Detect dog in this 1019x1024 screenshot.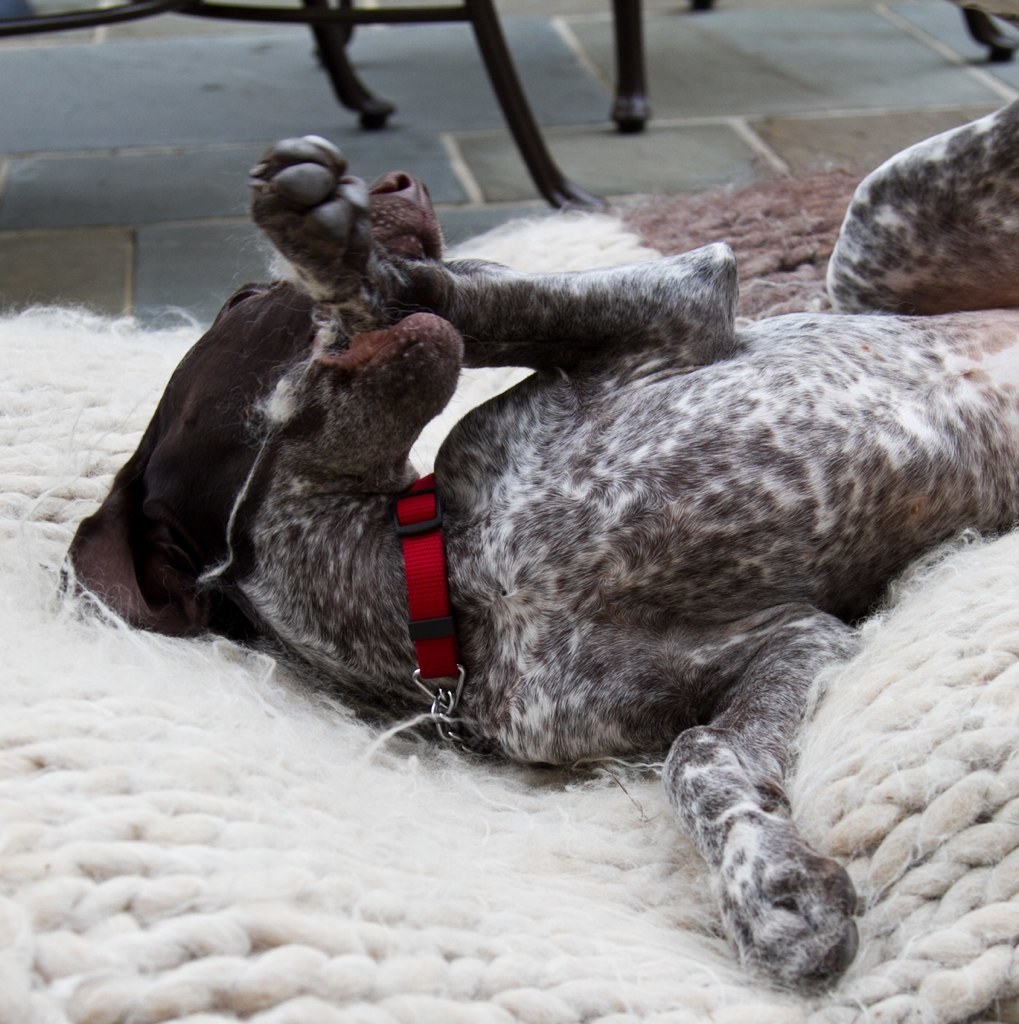
Detection: Rect(53, 83, 1018, 989).
